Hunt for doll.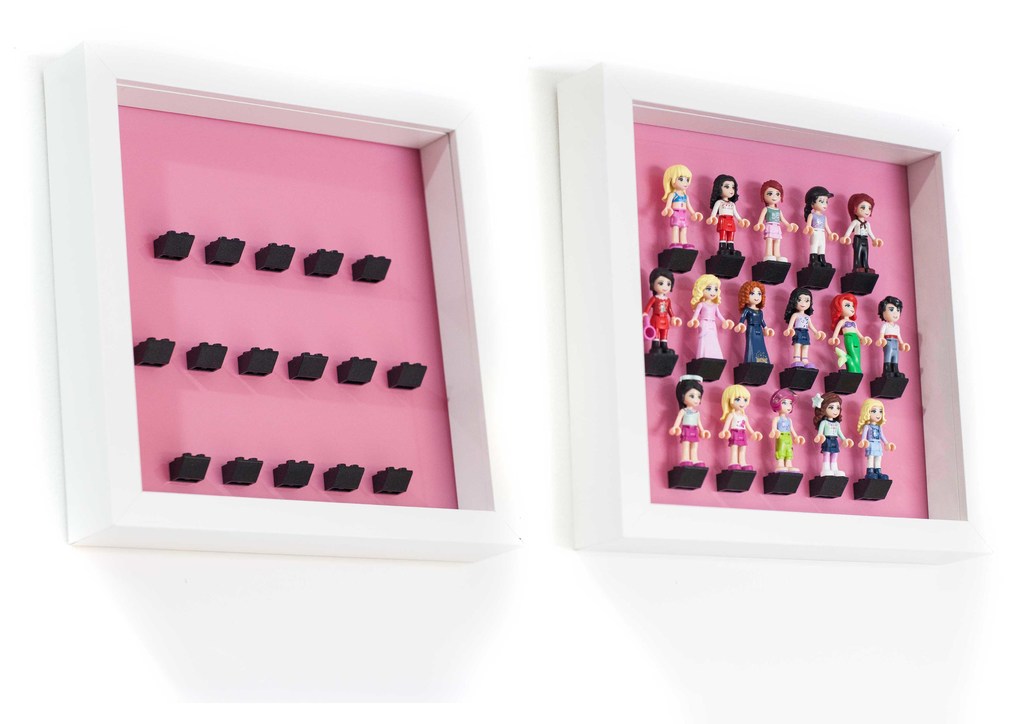
Hunted down at Rect(815, 402, 854, 476).
